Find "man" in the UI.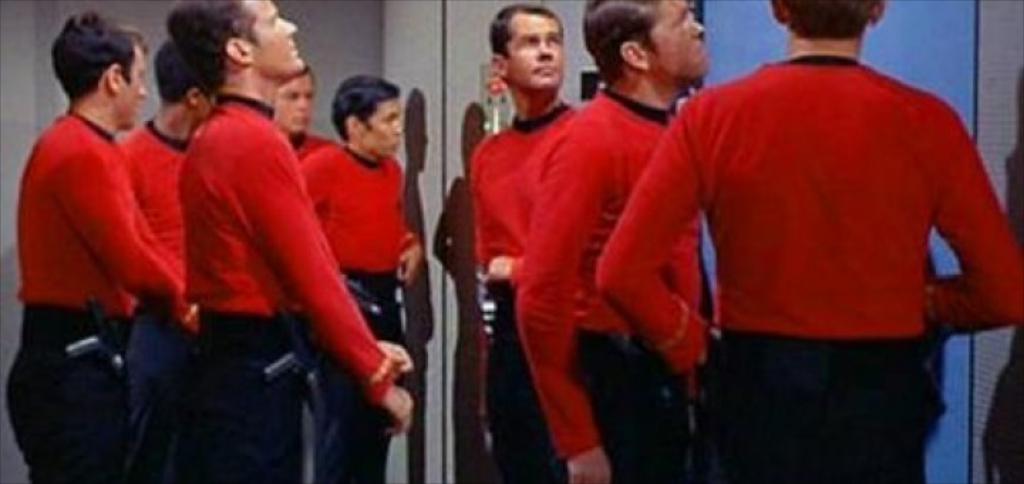
UI element at <box>596,0,1023,483</box>.
